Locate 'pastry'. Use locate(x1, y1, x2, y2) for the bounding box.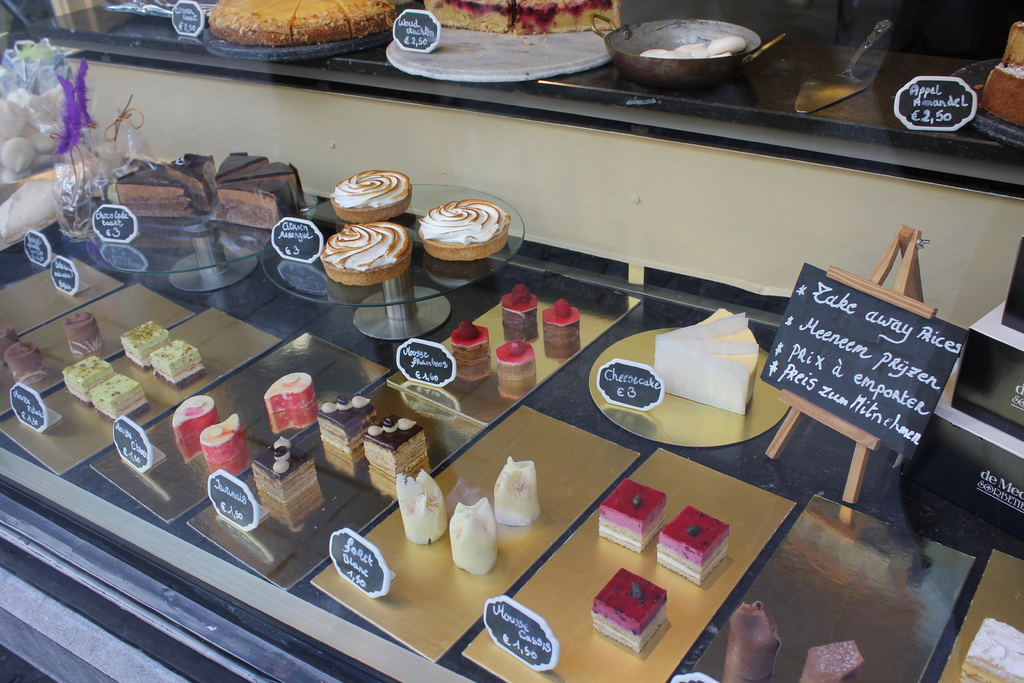
locate(203, 193, 276, 231).
